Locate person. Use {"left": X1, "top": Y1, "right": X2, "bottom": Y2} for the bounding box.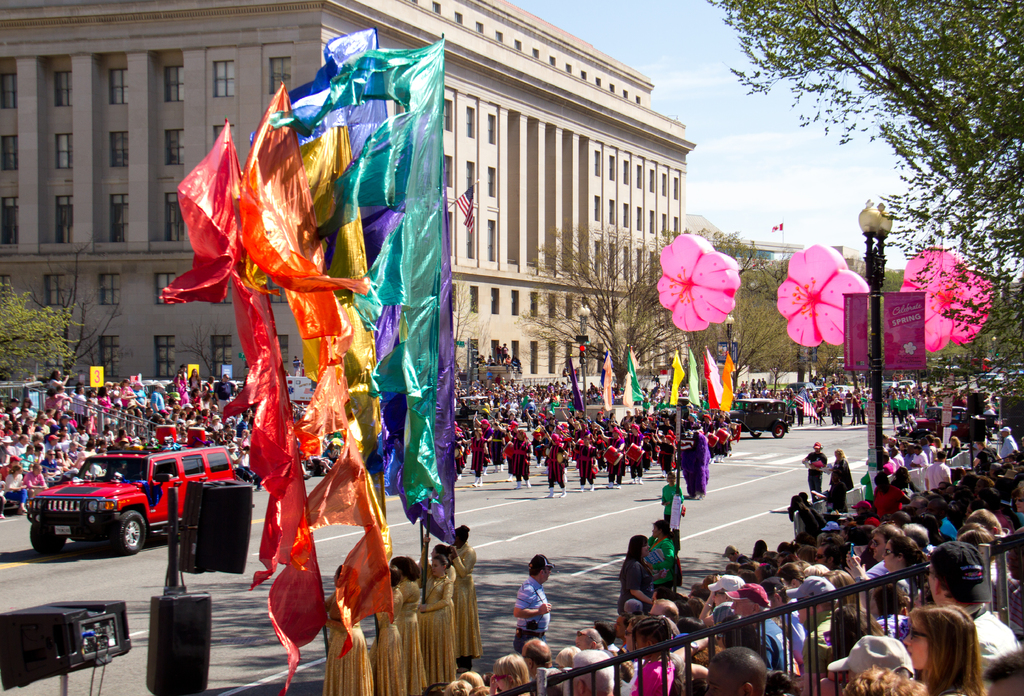
{"left": 460, "top": 427, "right": 489, "bottom": 486}.
